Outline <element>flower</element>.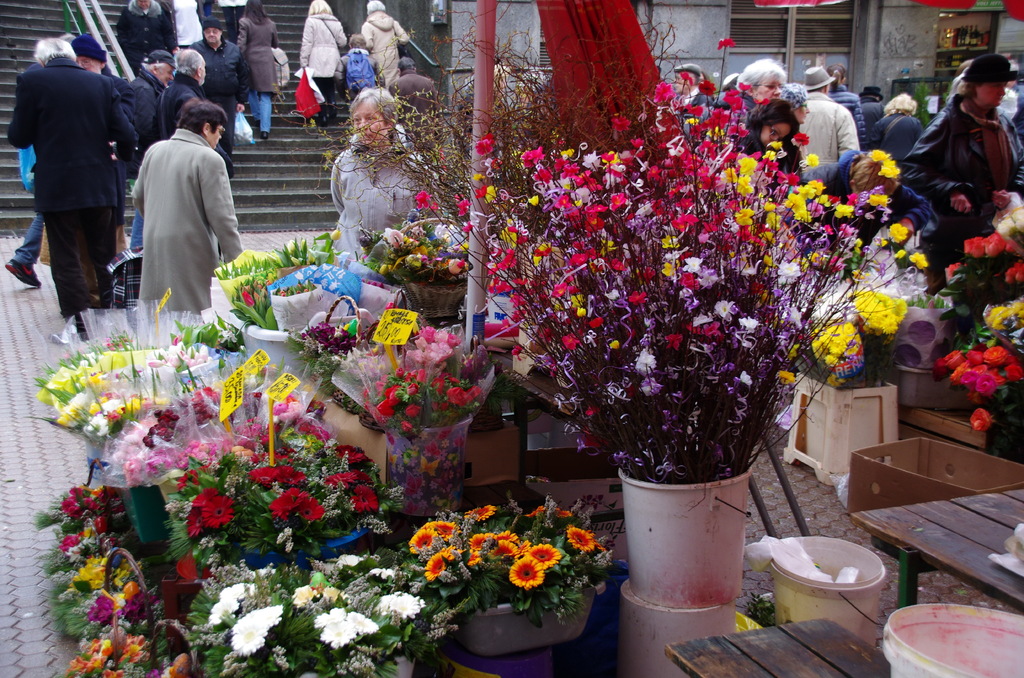
Outline: locate(963, 234, 986, 255).
